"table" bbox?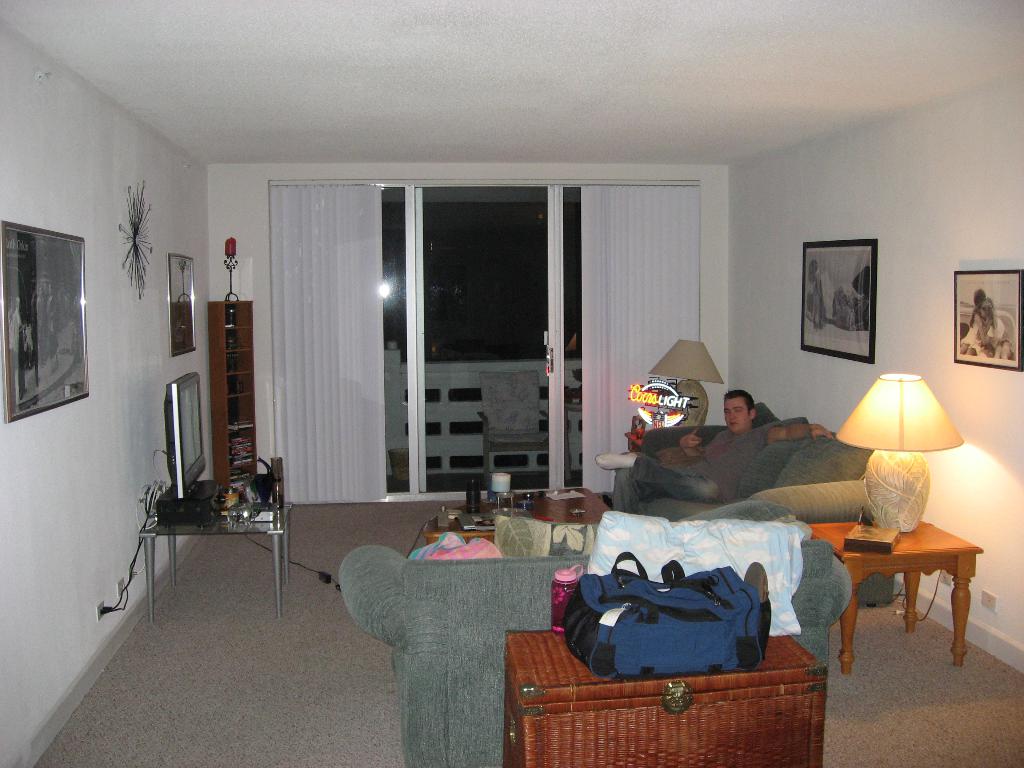
(x1=806, y1=511, x2=996, y2=677)
